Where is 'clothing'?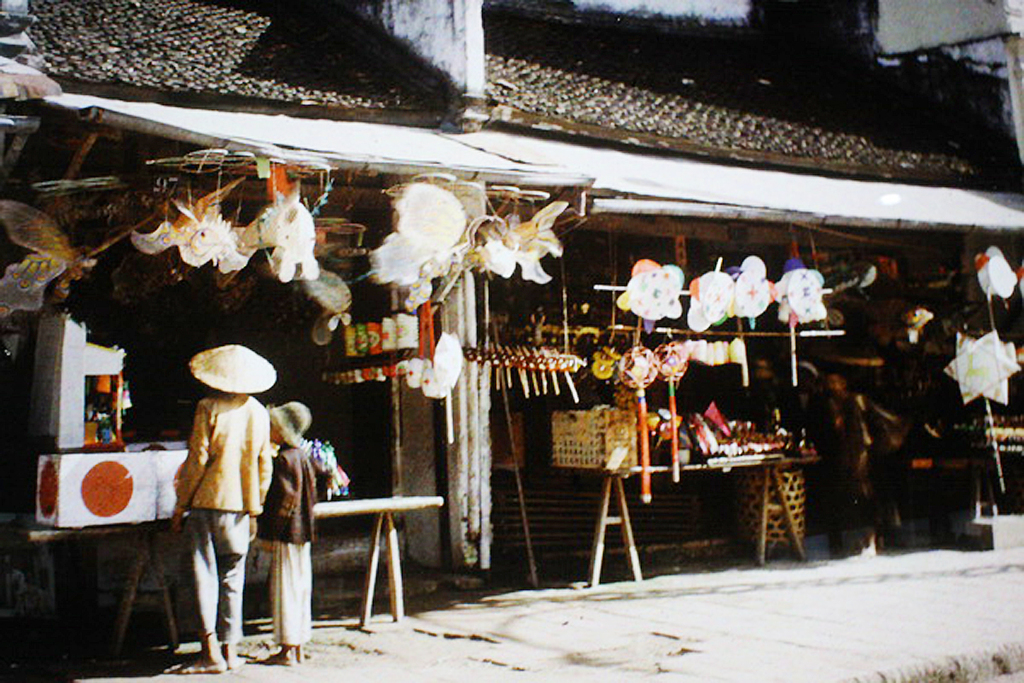
bbox=[255, 442, 332, 542].
